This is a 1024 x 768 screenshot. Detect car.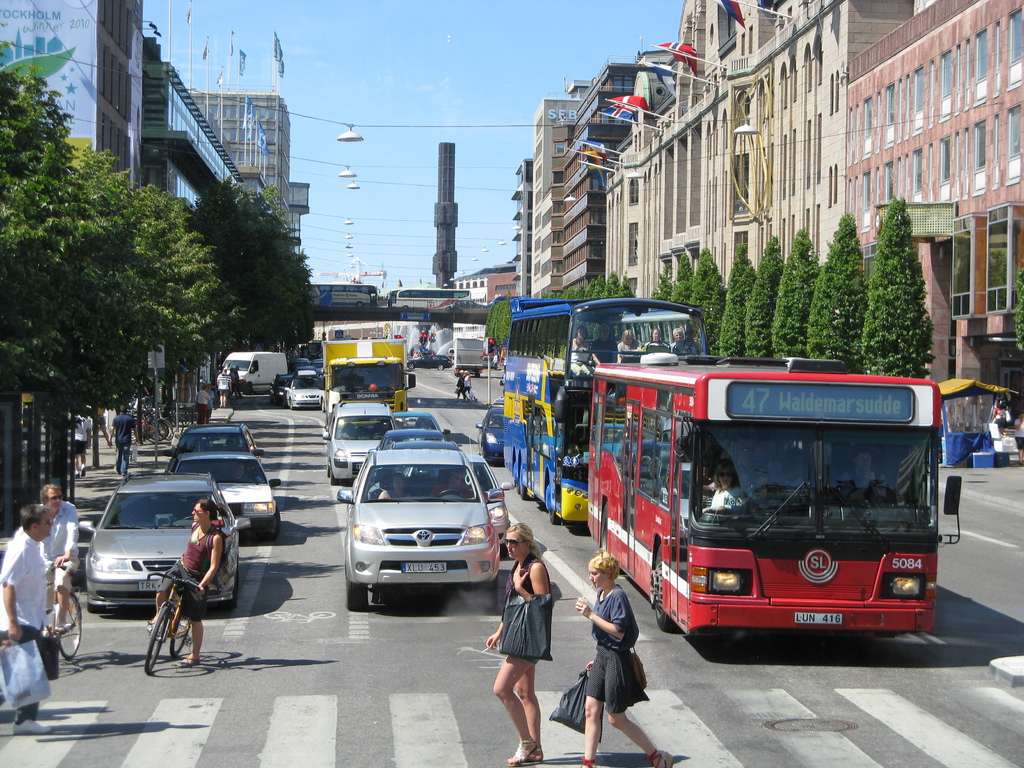
365, 426, 446, 470.
